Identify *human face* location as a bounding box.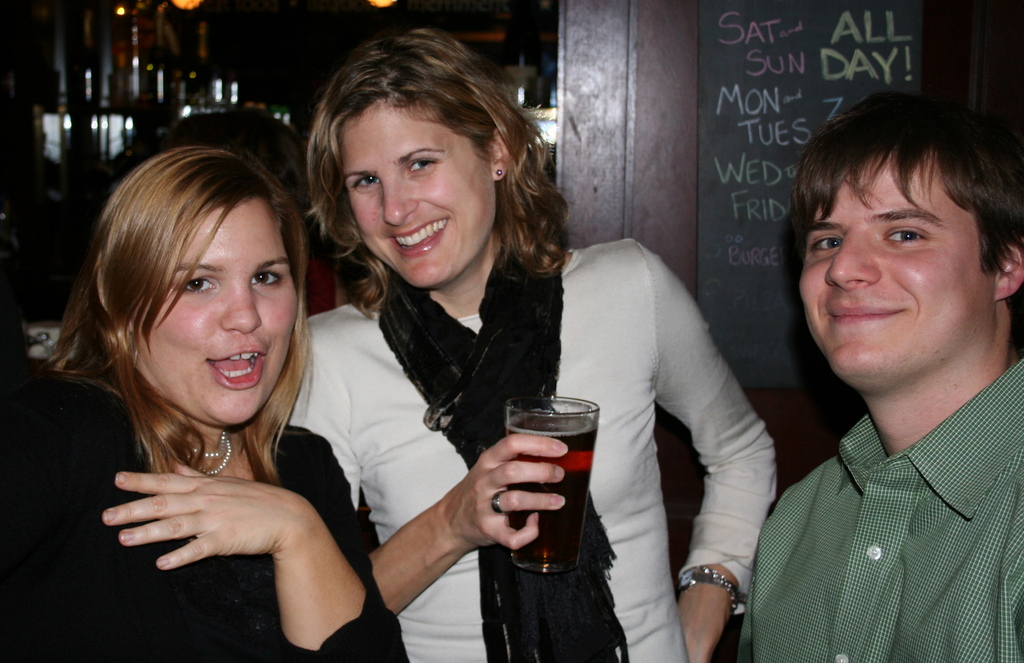
[left=132, top=198, right=298, bottom=426].
